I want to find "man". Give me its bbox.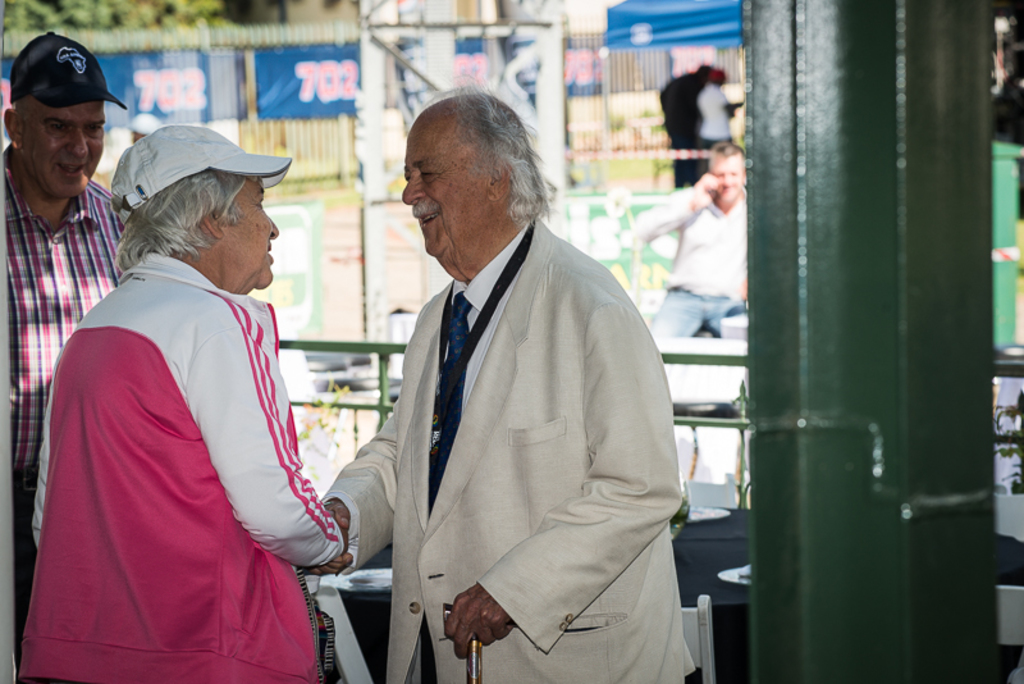
bbox(636, 143, 746, 338).
